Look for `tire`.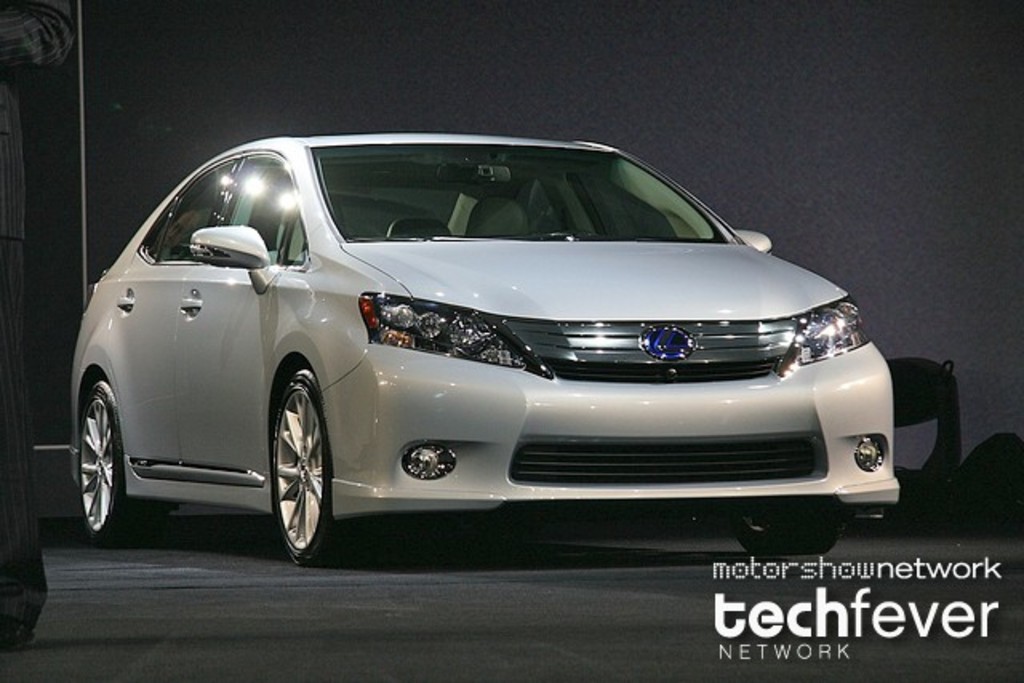
Found: l=730, t=501, r=845, b=558.
